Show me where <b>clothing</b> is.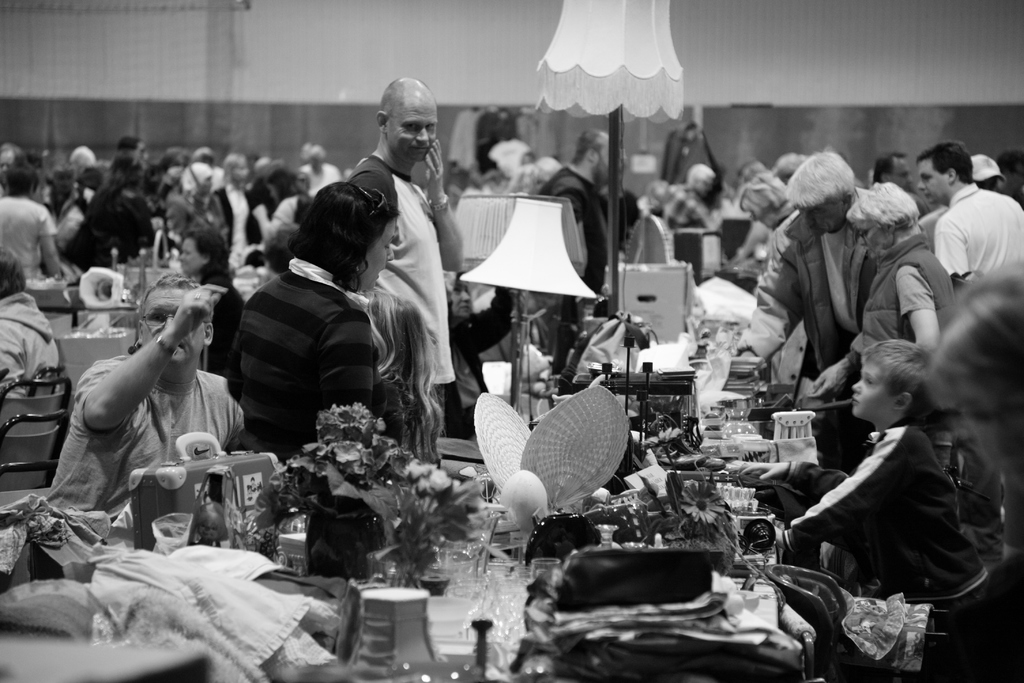
<b>clothing</b> is at [left=445, top=288, right=509, bottom=435].
